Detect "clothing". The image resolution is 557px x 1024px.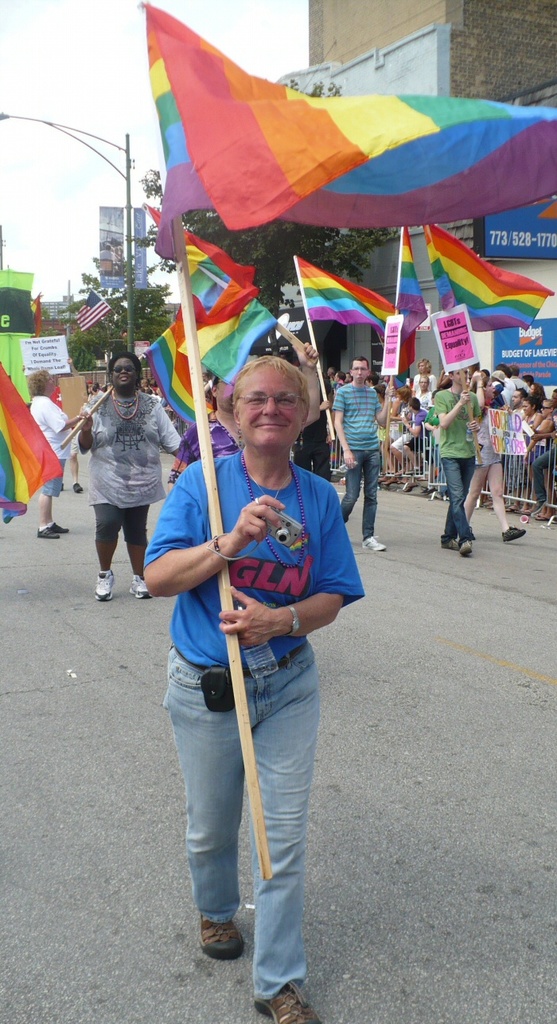
locate(70, 342, 172, 566).
